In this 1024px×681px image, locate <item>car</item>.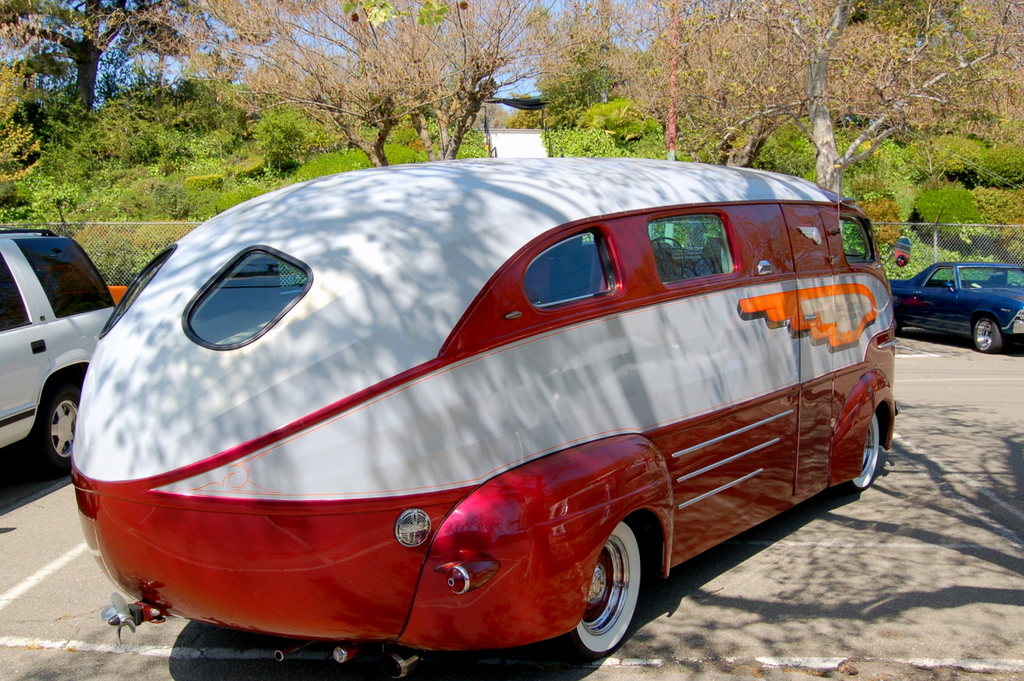
Bounding box: x1=883, y1=257, x2=1023, y2=352.
